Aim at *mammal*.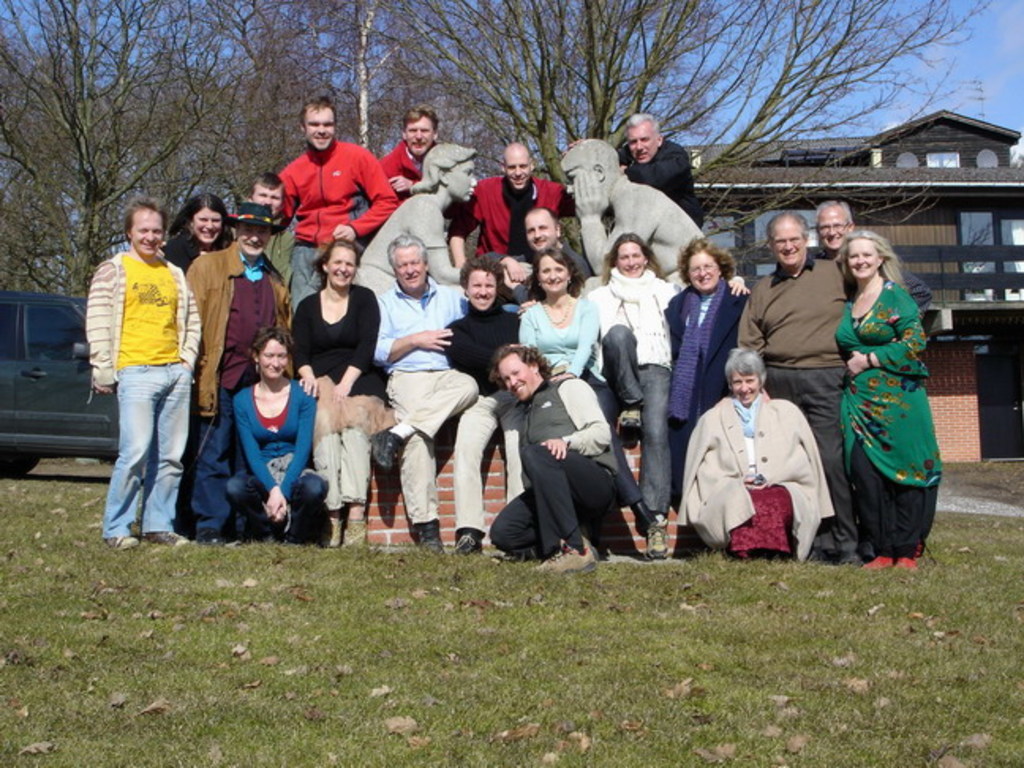
Aimed at box(838, 231, 945, 575).
